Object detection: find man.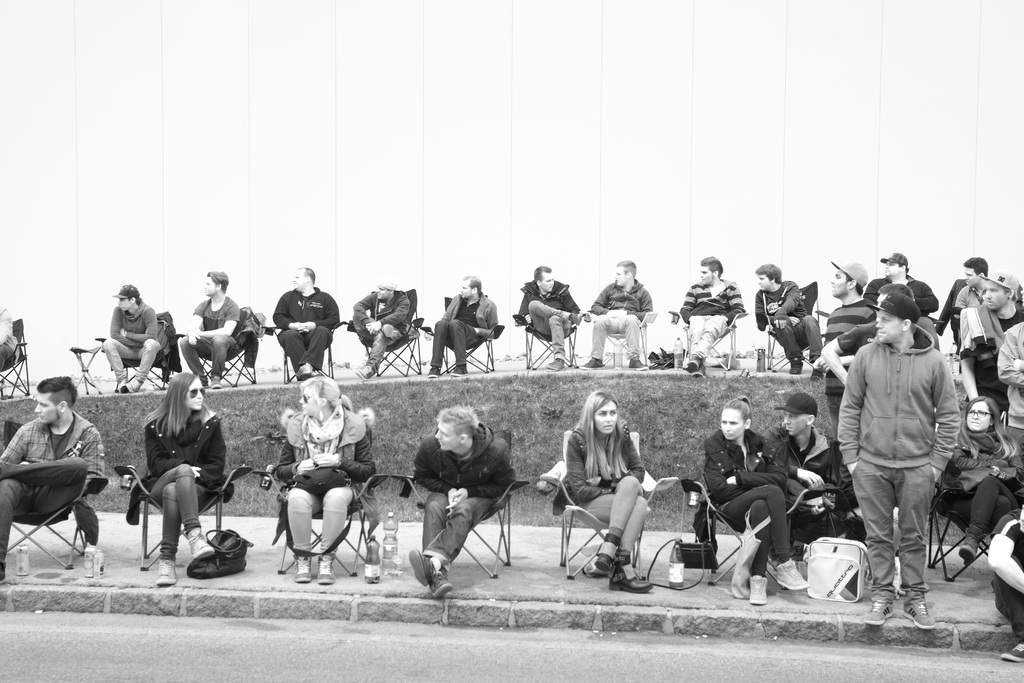
{"x1": 426, "y1": 275, "x2": 502, "y2": 378}.
